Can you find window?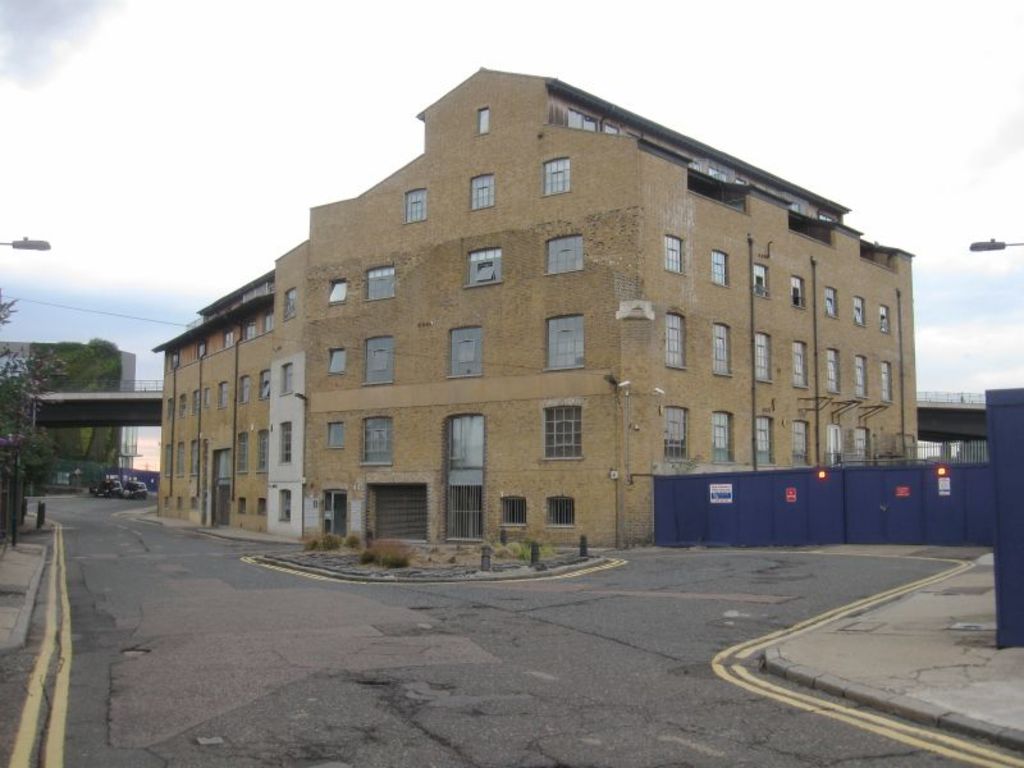
Yes, bounding box: x1=328 y1=274 x2=346 y2=303.
